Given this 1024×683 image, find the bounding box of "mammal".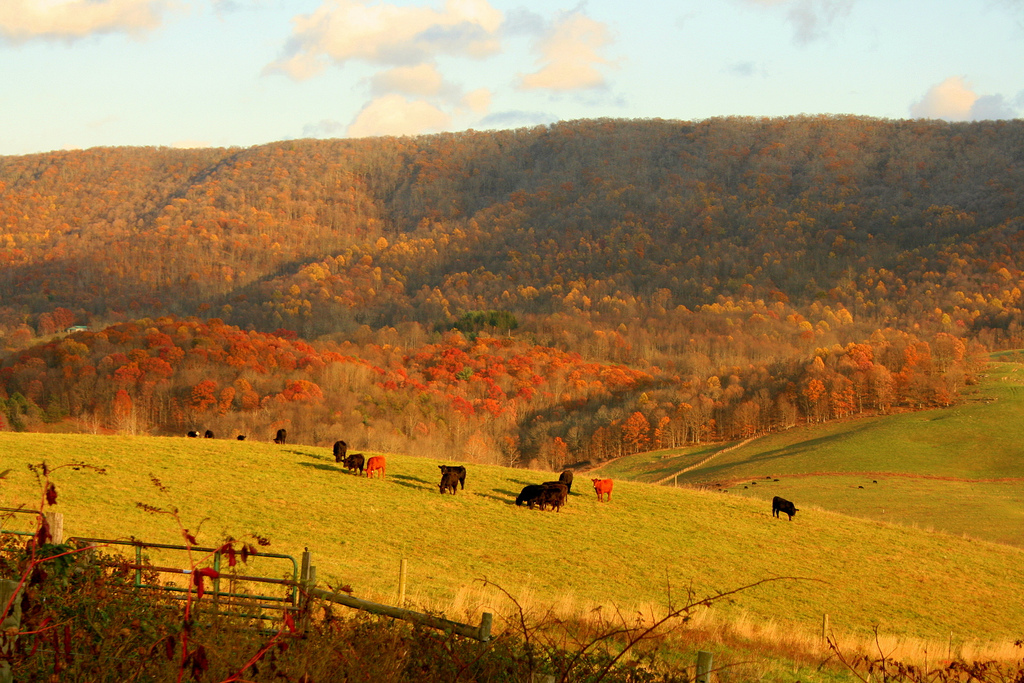
(x1=342, y1=453, x2=366, y2=475).
